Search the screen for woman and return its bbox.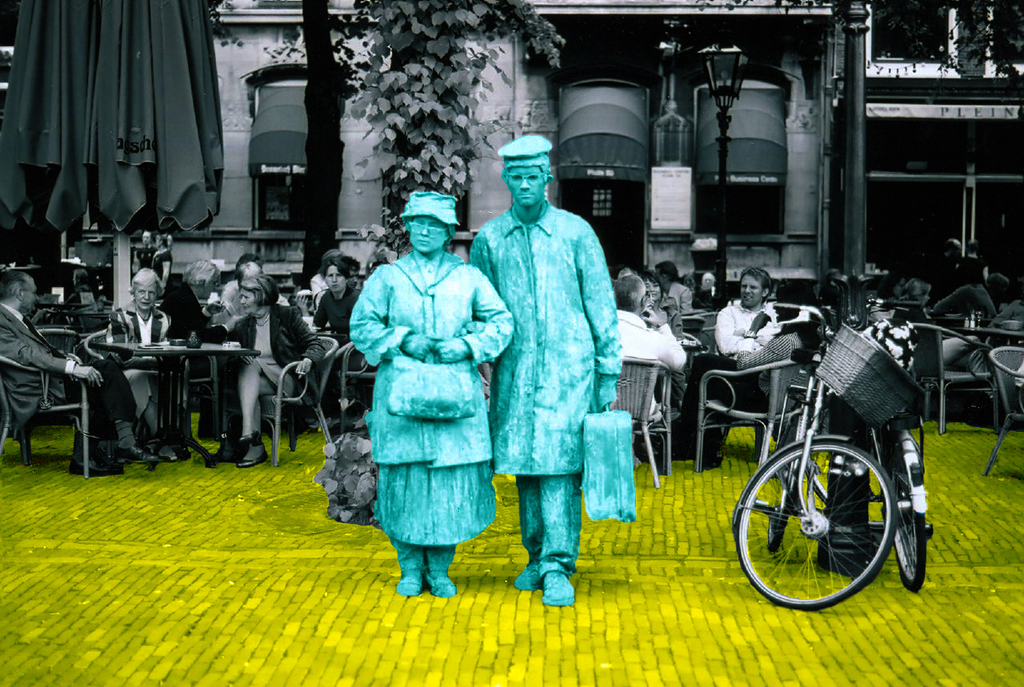
Found: pyautogui.locateOnScreen(224, 267, 330, 469).
